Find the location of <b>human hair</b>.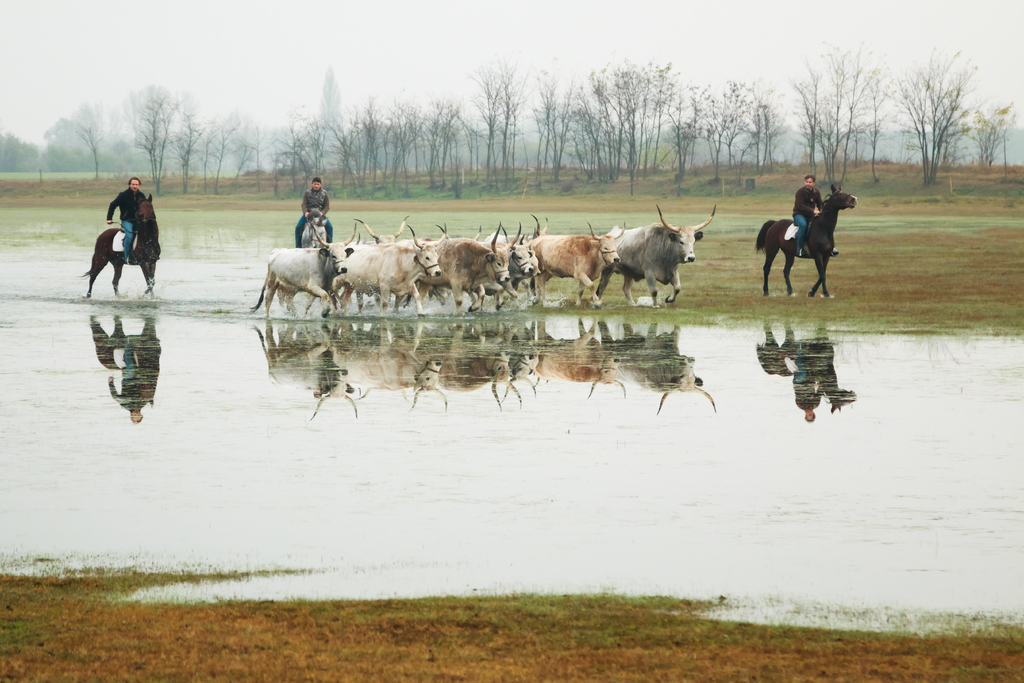
Location: 132:174:143:185.
